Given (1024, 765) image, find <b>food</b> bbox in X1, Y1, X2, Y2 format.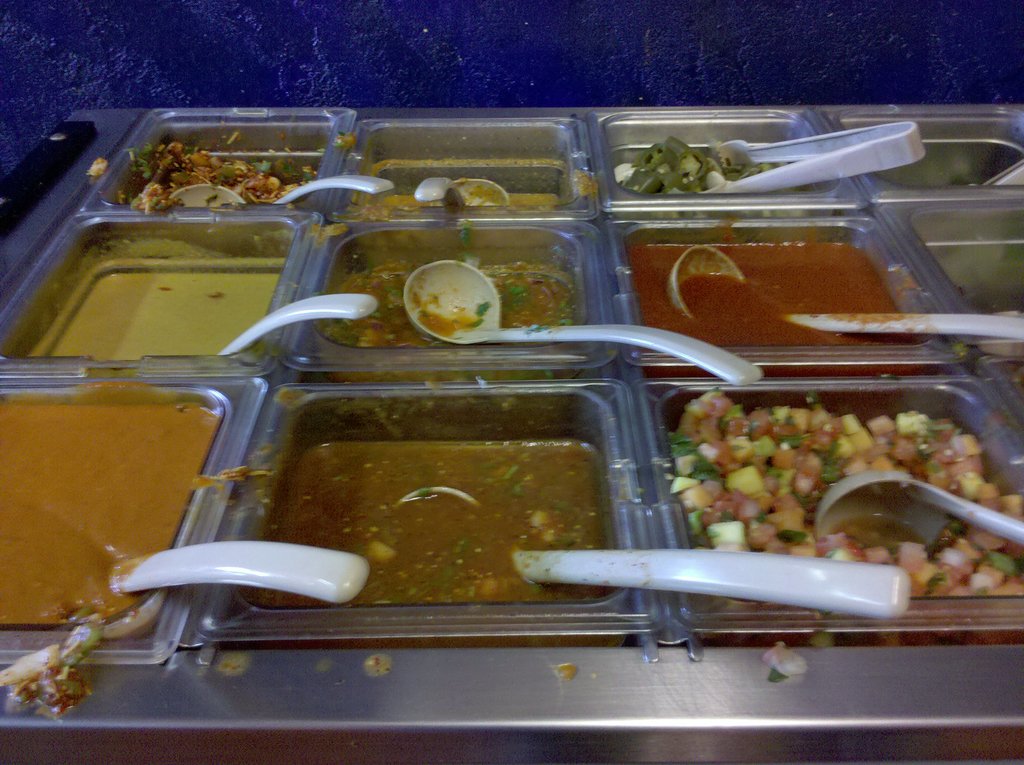
365, 161, 598, 217.
